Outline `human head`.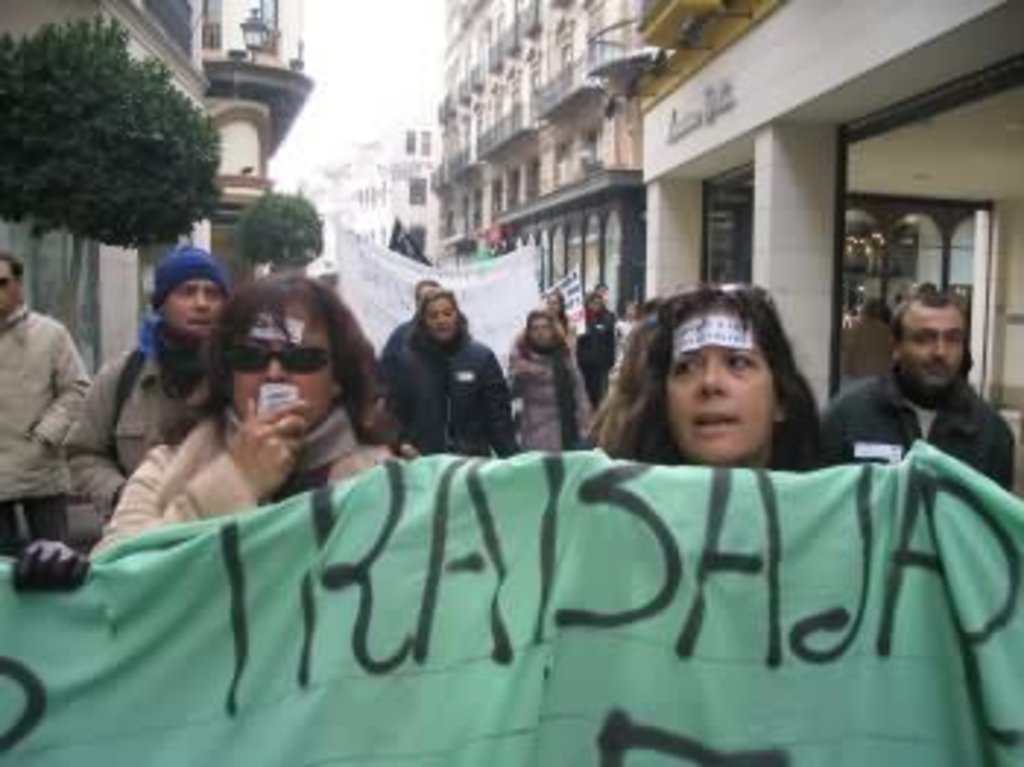
Outline: <bbox>217, 275, 345, 436</bbox>.
